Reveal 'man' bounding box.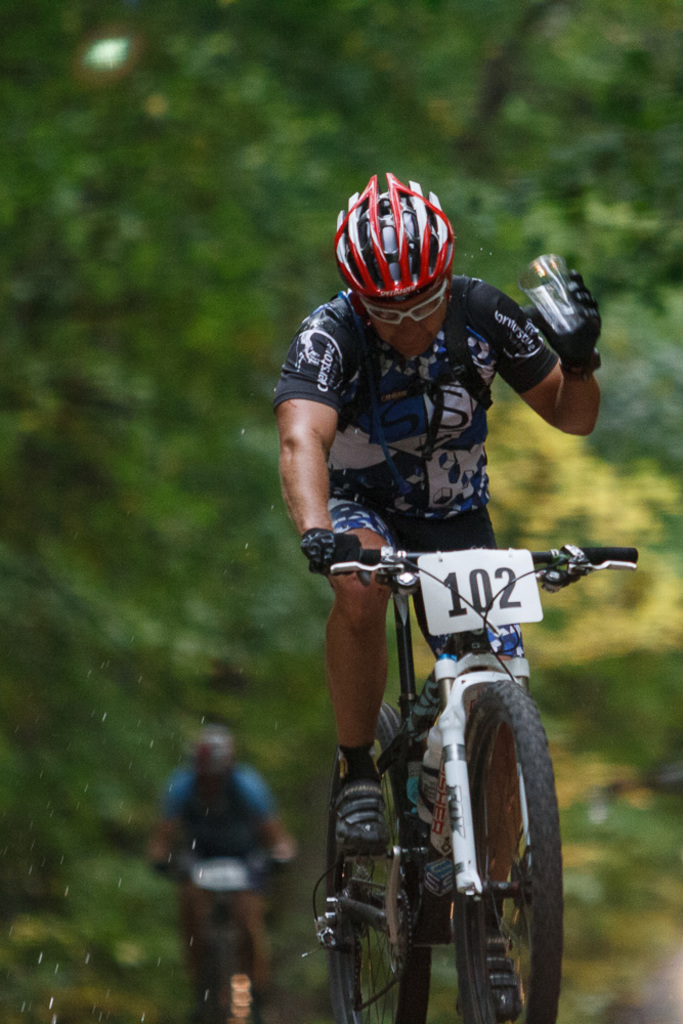
Revealed: 269 170 614 852.
